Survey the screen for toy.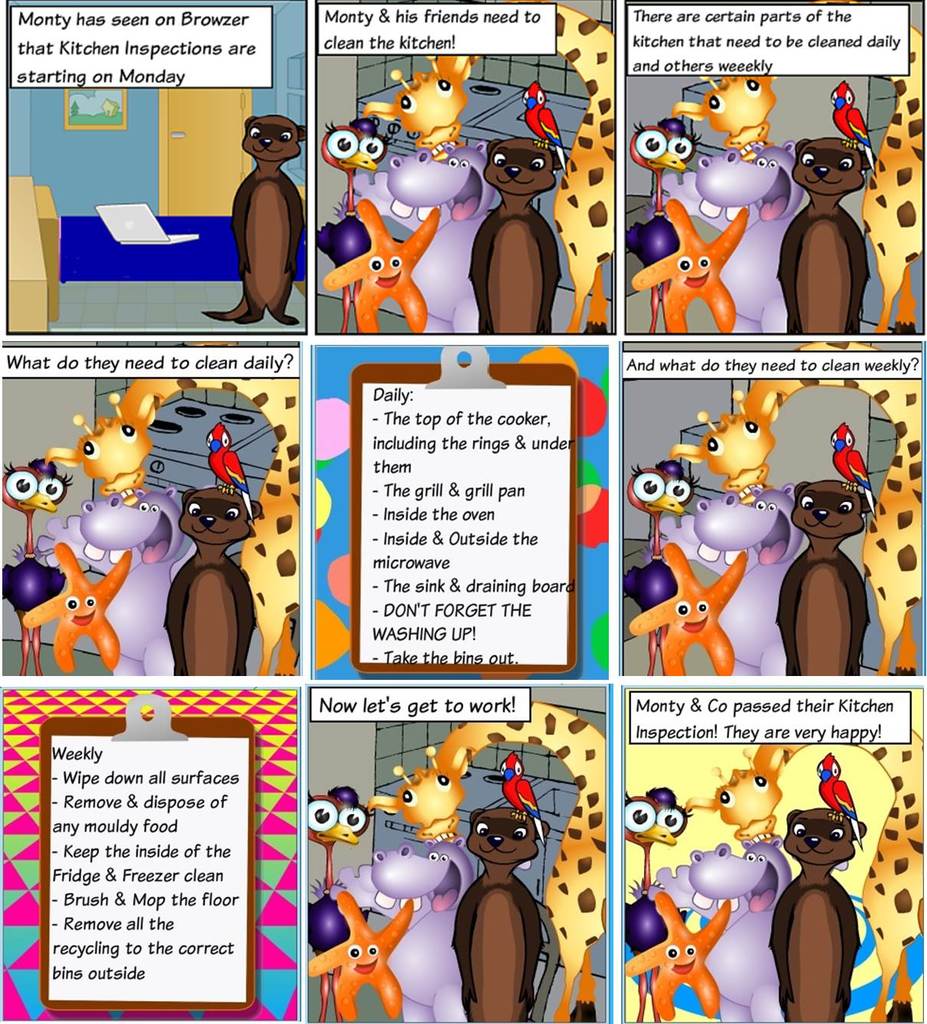
Survey found: {"left": 673, "top": 722, "right": 925, "bottom": 1019}.
